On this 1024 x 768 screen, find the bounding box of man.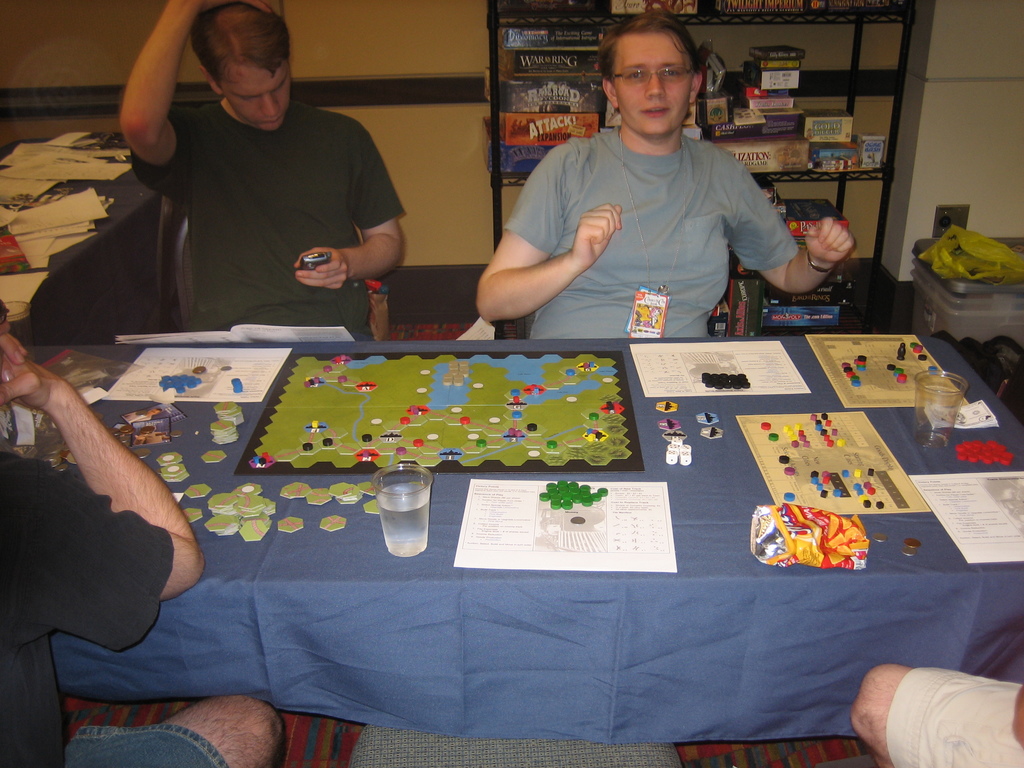
Bounding box: Rect(0, 302, 285, 767).
